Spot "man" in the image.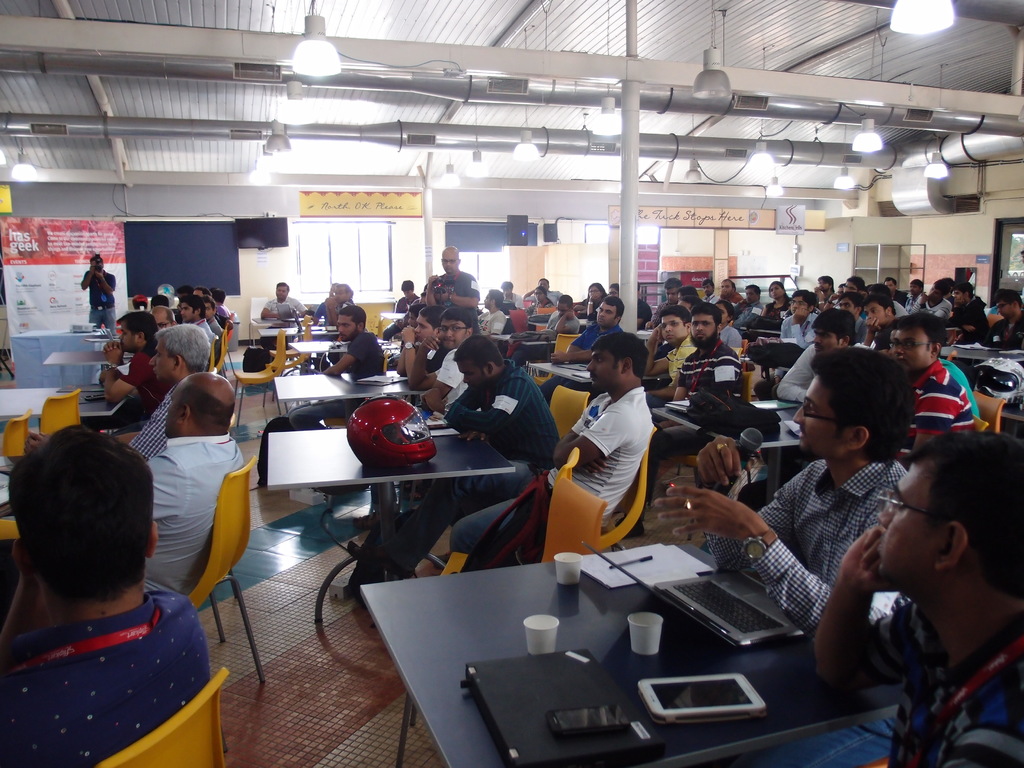
"man" found at detection(810, 430, 1023, 767).
